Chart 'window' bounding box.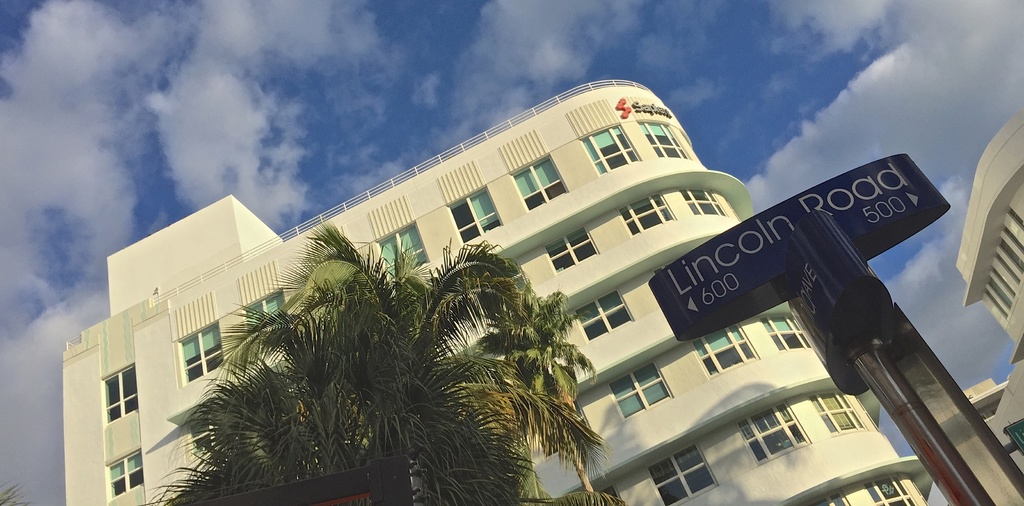
Charted: [645, 448, 724, 504].
